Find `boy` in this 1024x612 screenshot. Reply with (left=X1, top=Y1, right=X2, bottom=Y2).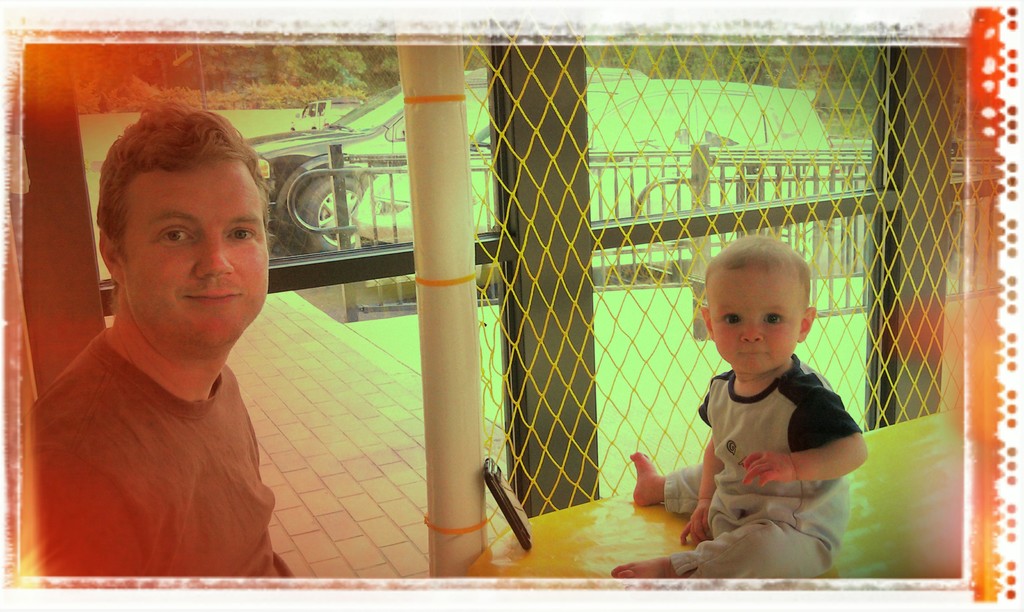
(left=656, top=234, right=866, bottom=559).
